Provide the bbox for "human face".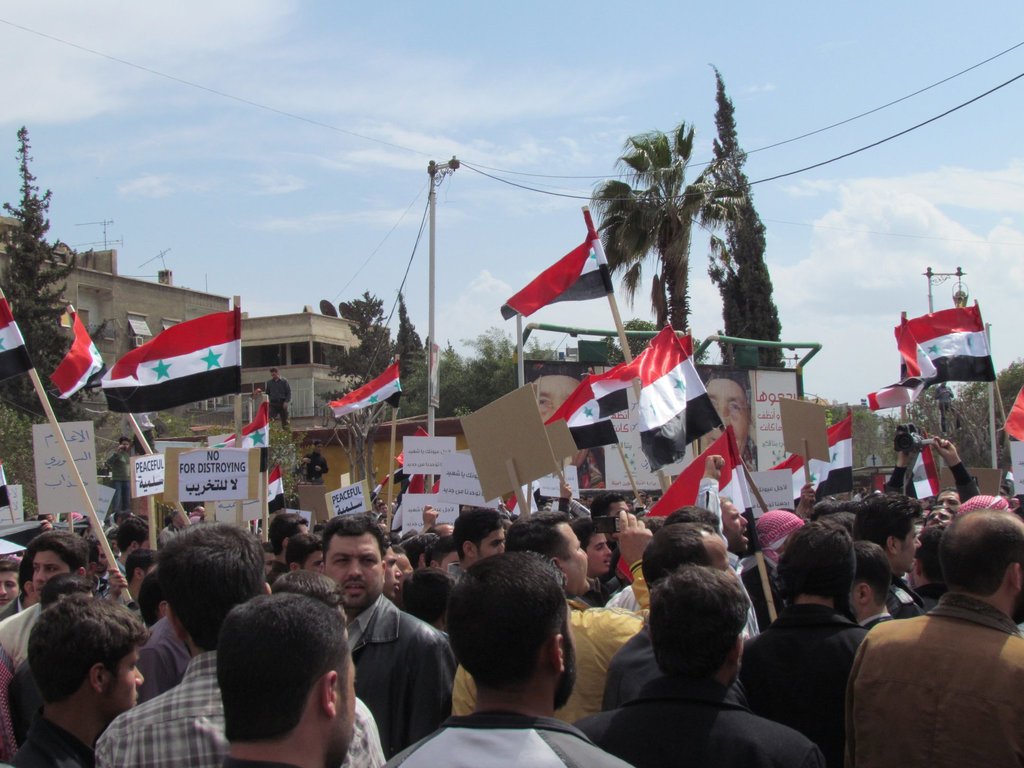
(476,524,505,560).
